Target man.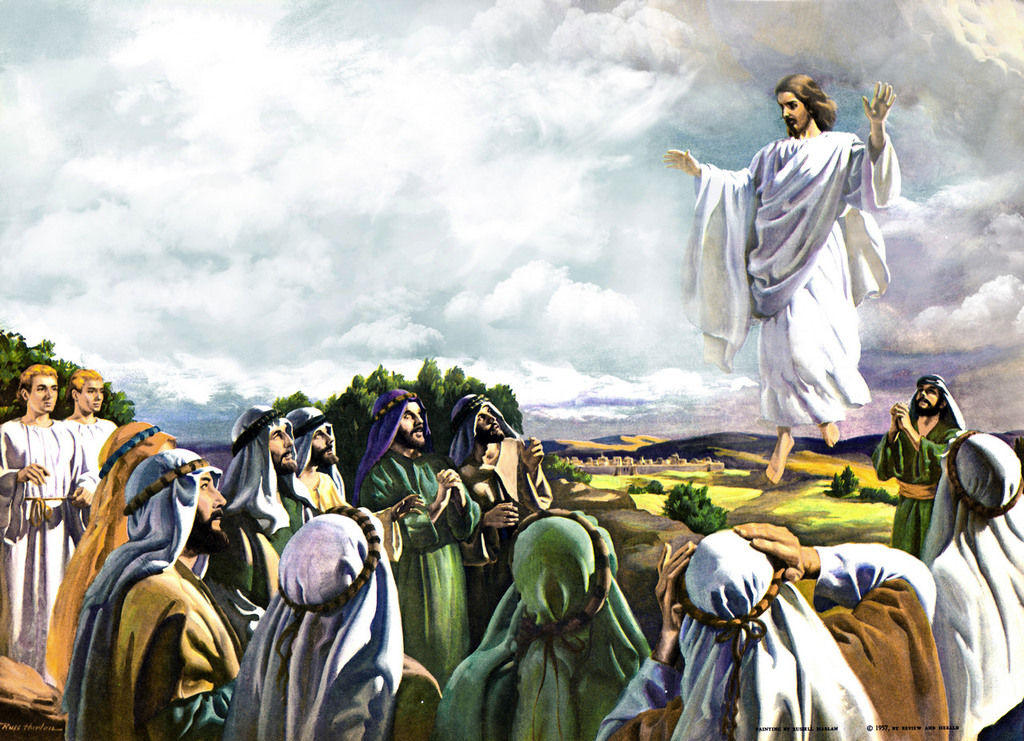
Target region: x1=434 y1=505 x2=654 y2=740.
